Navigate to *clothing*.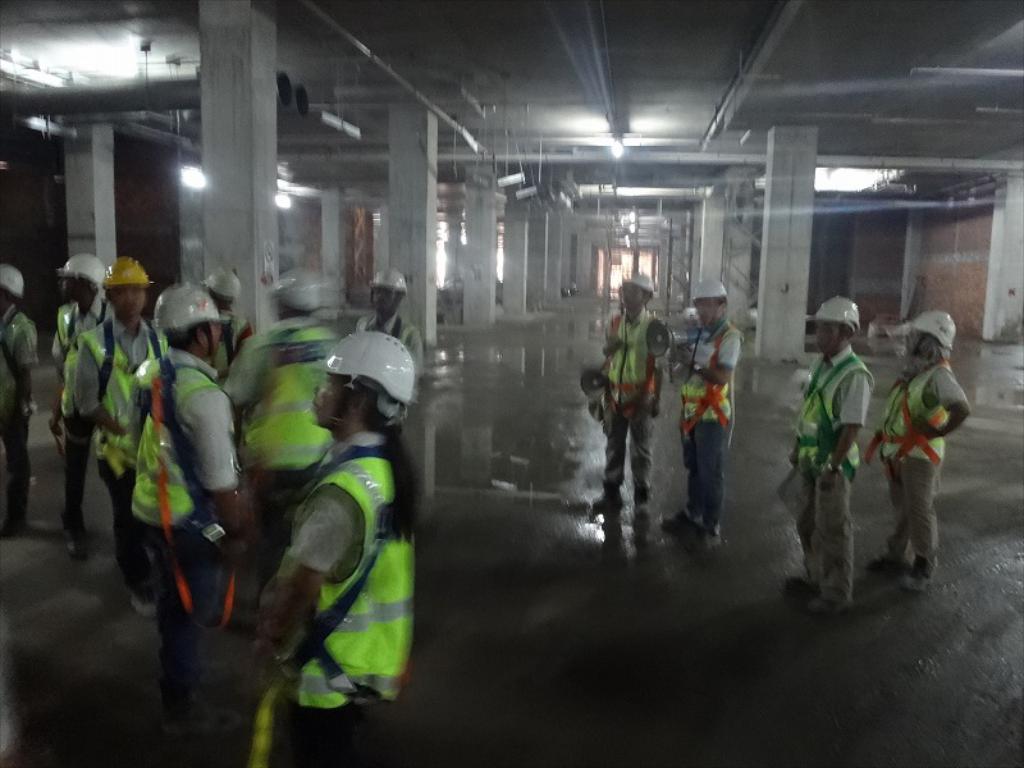
Navigation target: x1=70, y1=311, x2=166, y2=594.
